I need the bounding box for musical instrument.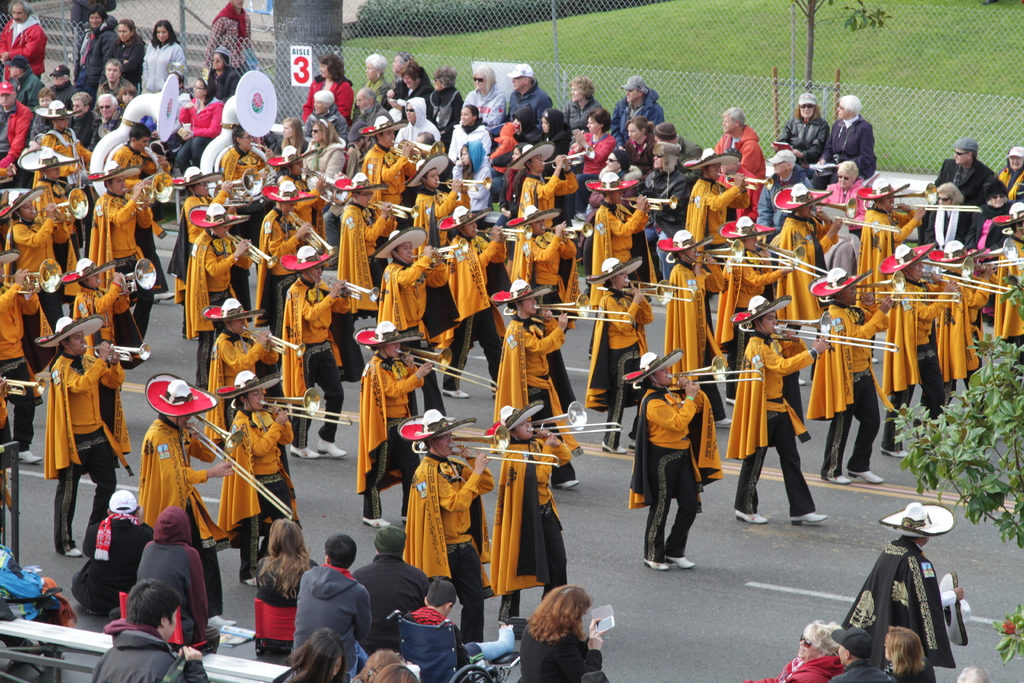
Here it is: <box>79,338,154,364</box>.
